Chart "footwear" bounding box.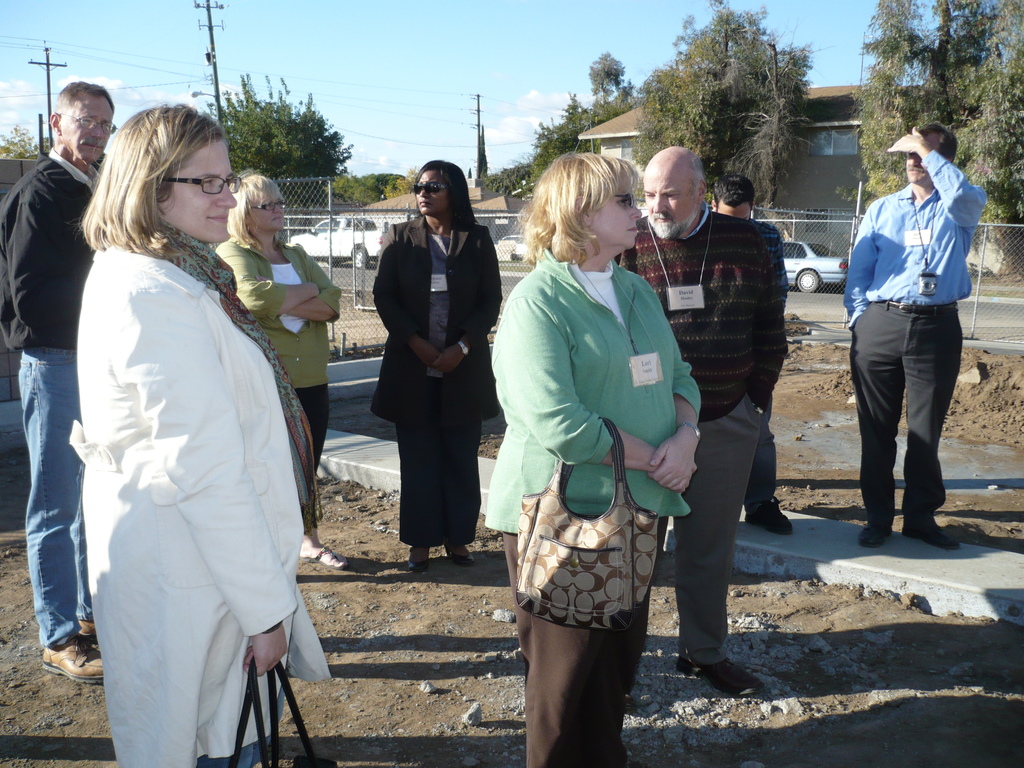
Charted: x1=904, y1=520, x2=961, y2=550.
